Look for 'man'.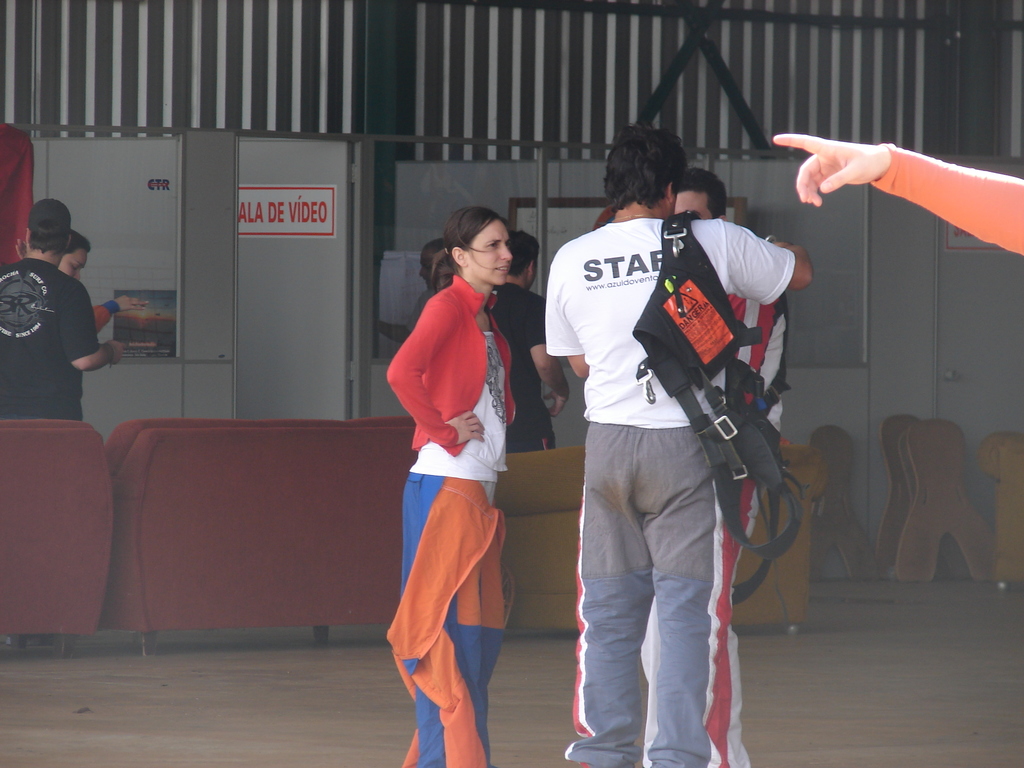
Found: bbox=(490, 230, 570, 454).
